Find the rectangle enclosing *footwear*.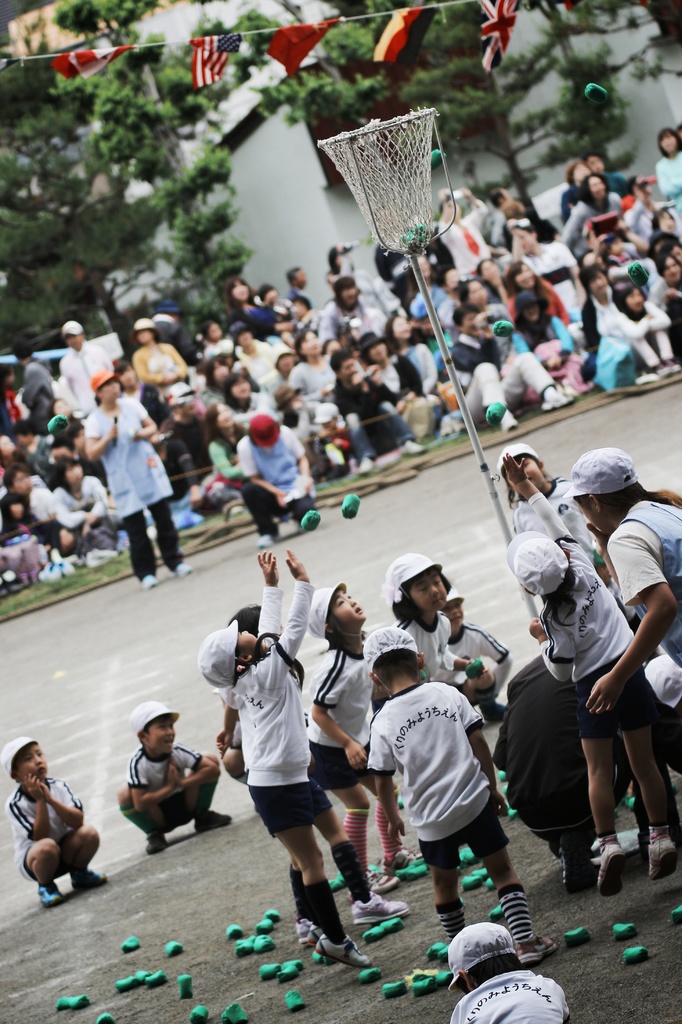
[x1=644, y1=831, x2=681, y2=884].
